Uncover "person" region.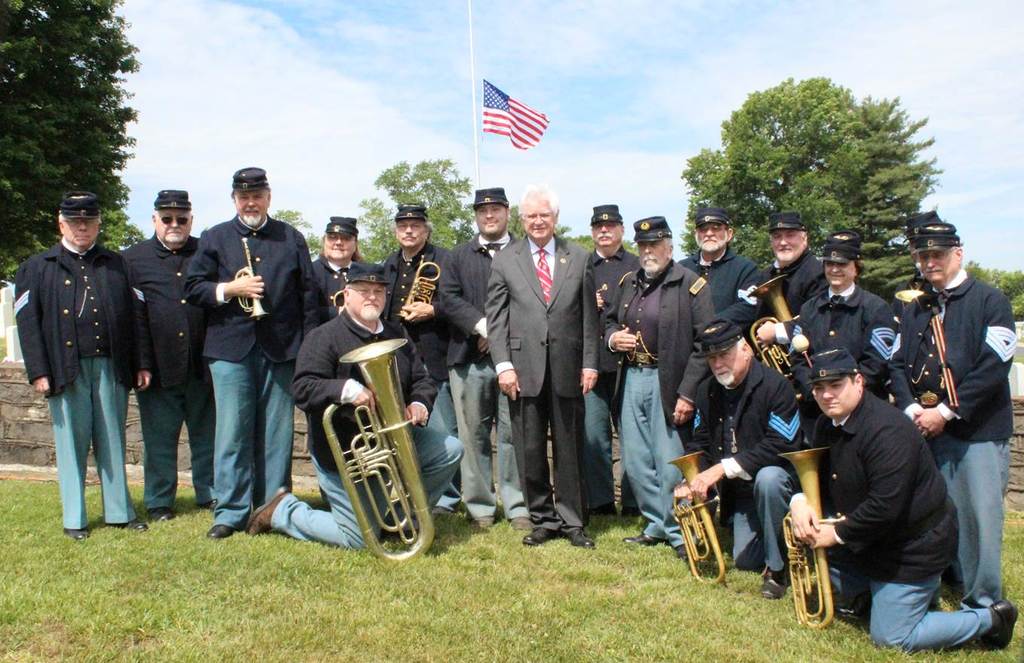
Uncovered: box=[785, 231, 912, 412].
